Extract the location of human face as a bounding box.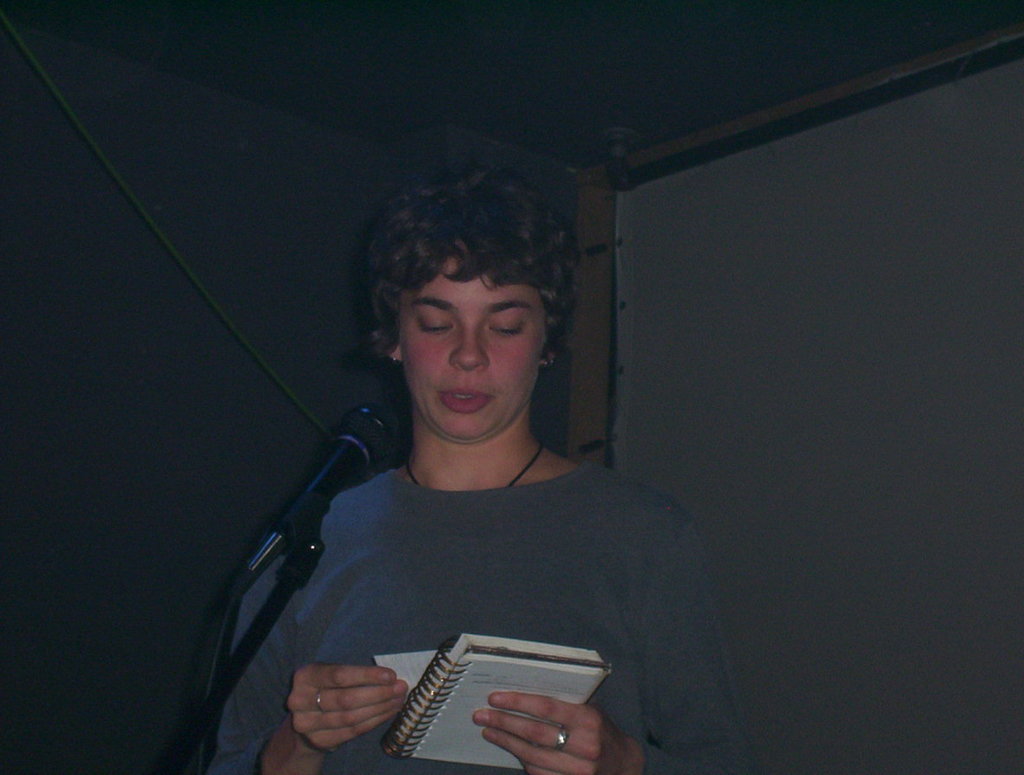
locate(402, 250, 546, 445).
